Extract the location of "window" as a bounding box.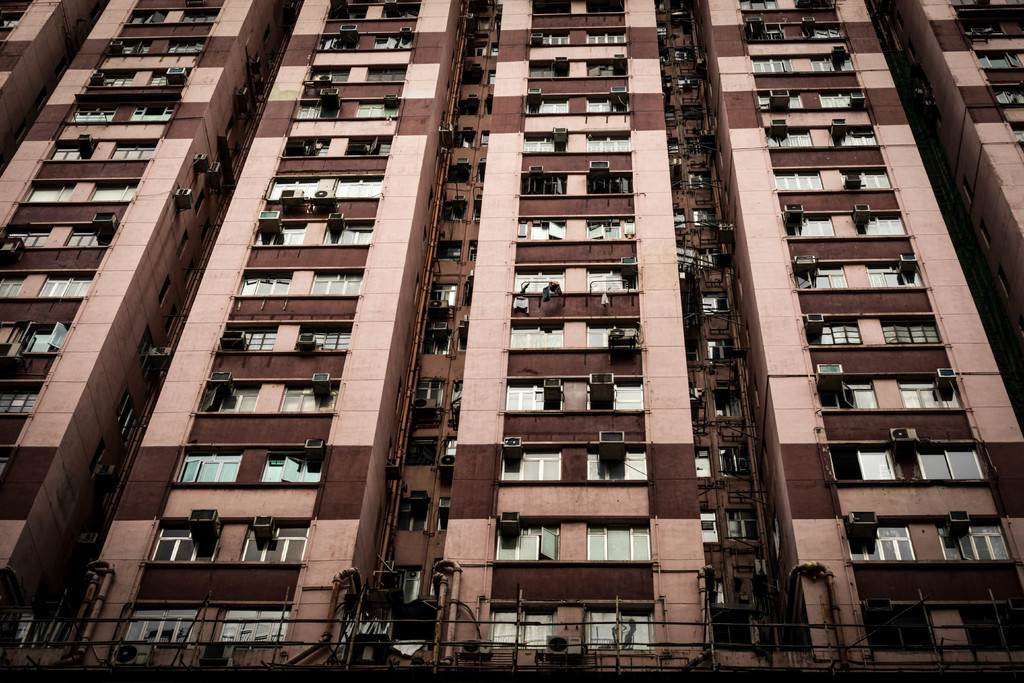
[left=500, top=519, right=653, bottom=565].
